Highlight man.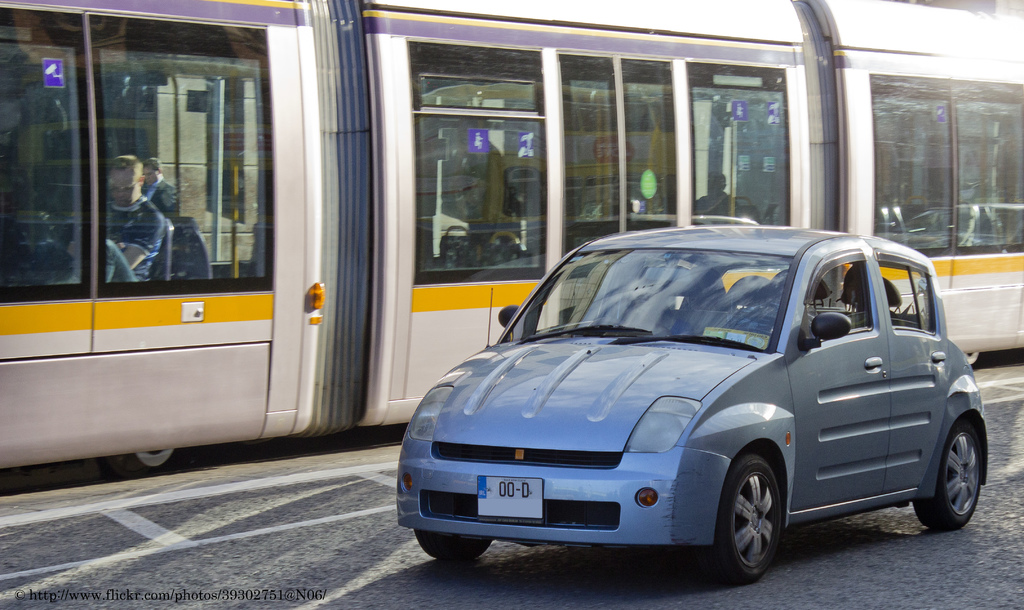
Highlighted region: {"x1": 102, "y1": 156, "x2": 166, "y2": 283}.
